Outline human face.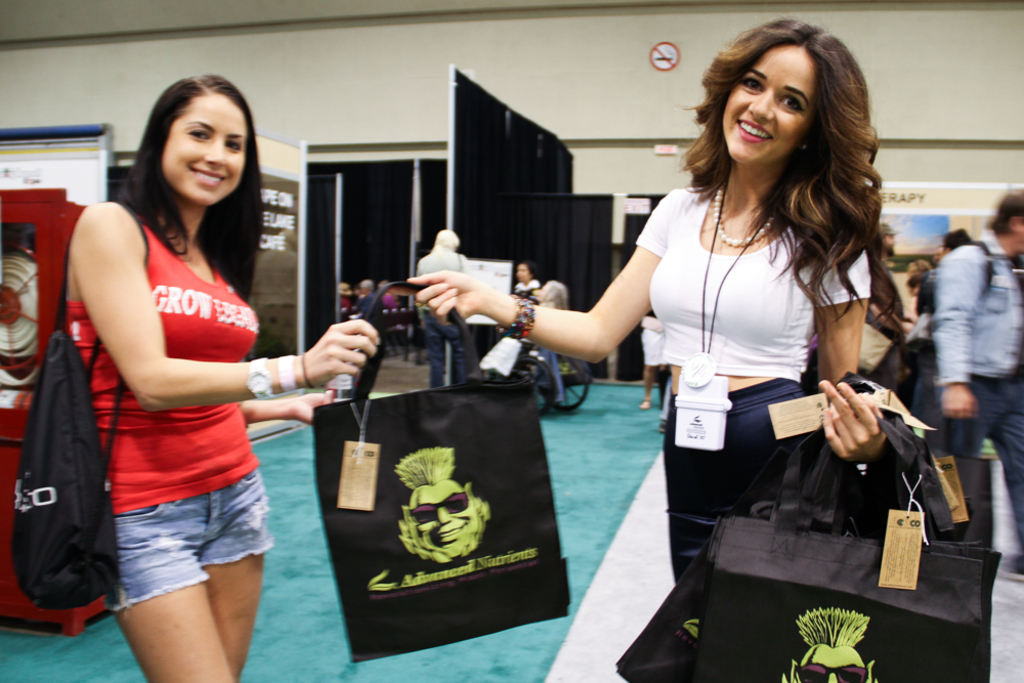
Outline: x1=160 y1=94 x2=245 y2=211.
